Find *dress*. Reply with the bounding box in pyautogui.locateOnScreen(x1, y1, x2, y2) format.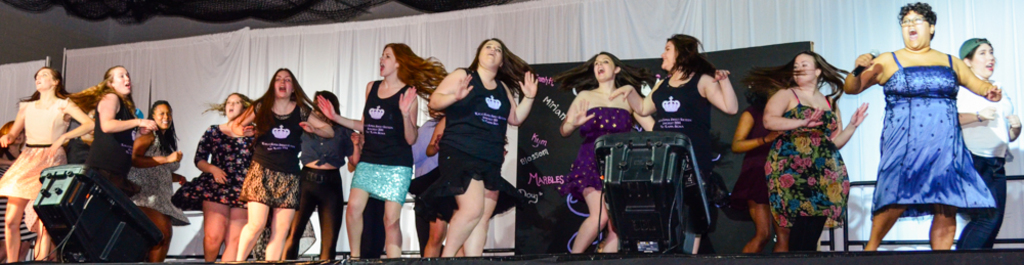
pyautogui.locateOnScreen(768, 88, 846, 226).
